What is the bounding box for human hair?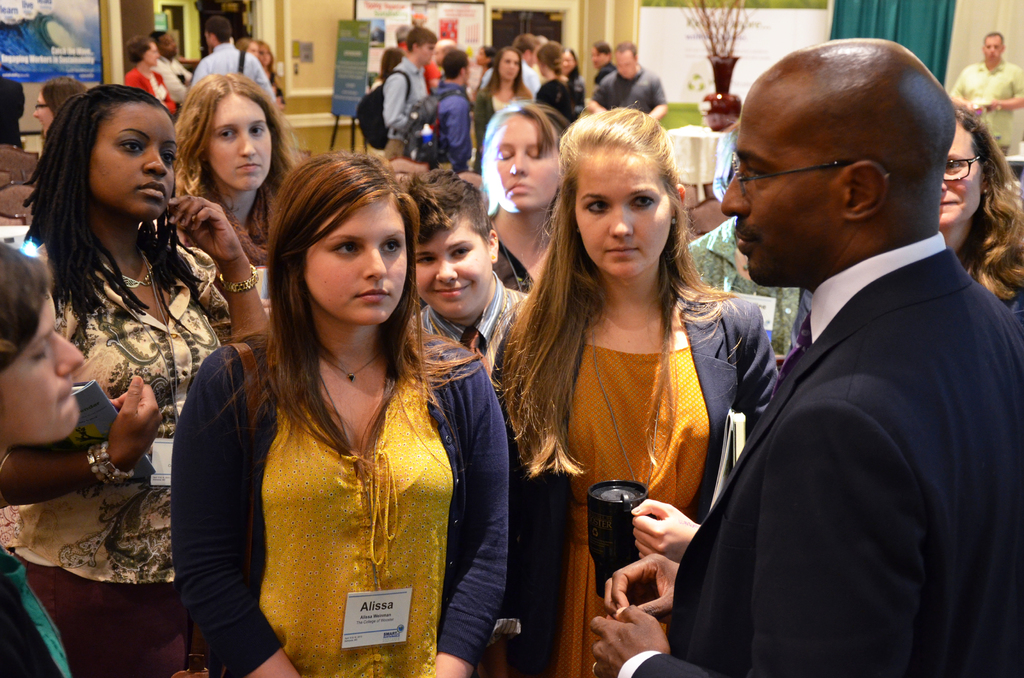
[983,32,1005,49].
